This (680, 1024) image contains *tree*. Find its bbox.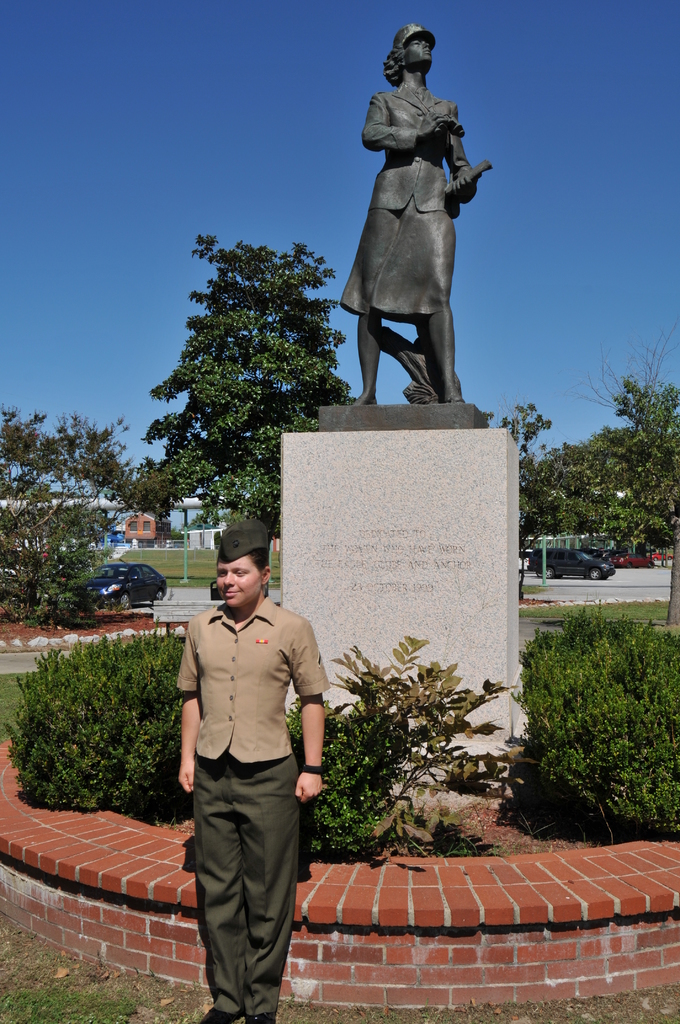
(0,408,152,623).
